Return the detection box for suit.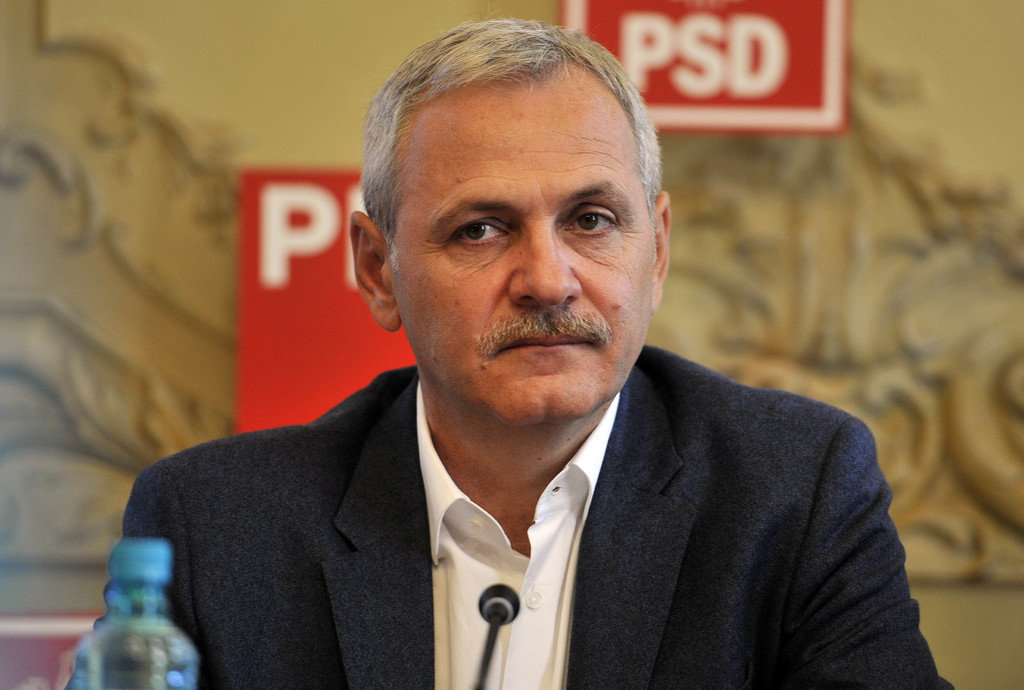
rect(123, 333, 916, 674).
